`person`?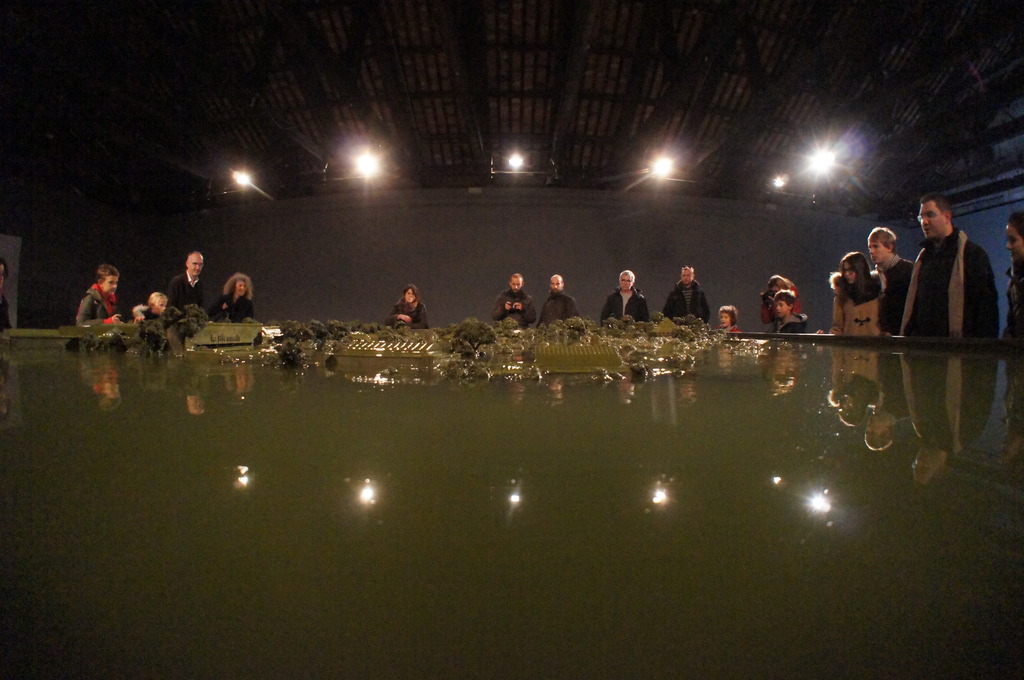
543 271 578 328
